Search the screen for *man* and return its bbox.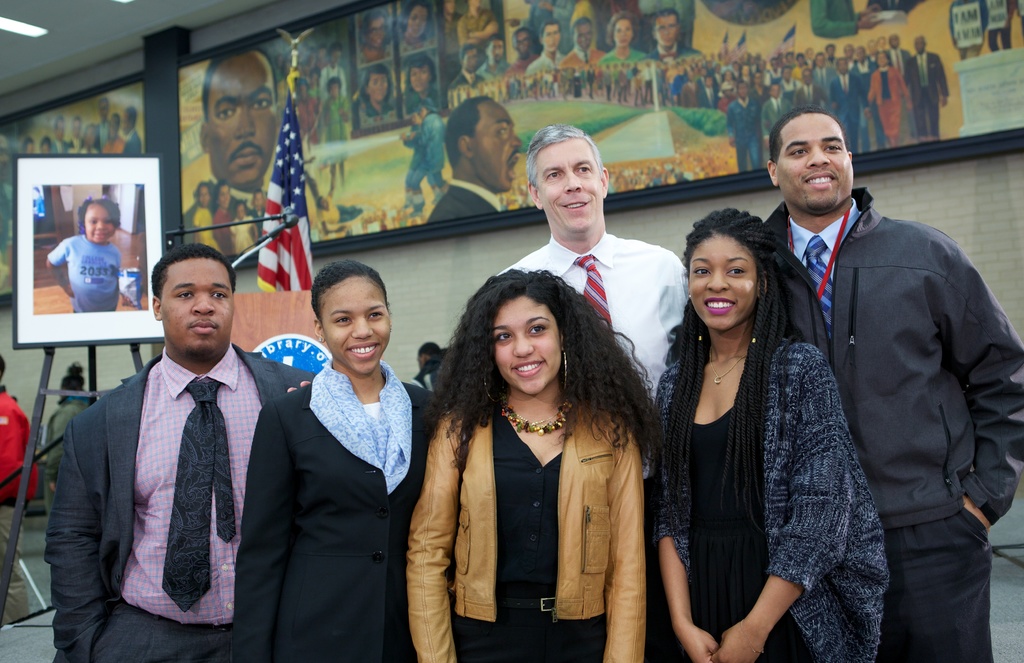
Found: (886, 33, 909, 67).
